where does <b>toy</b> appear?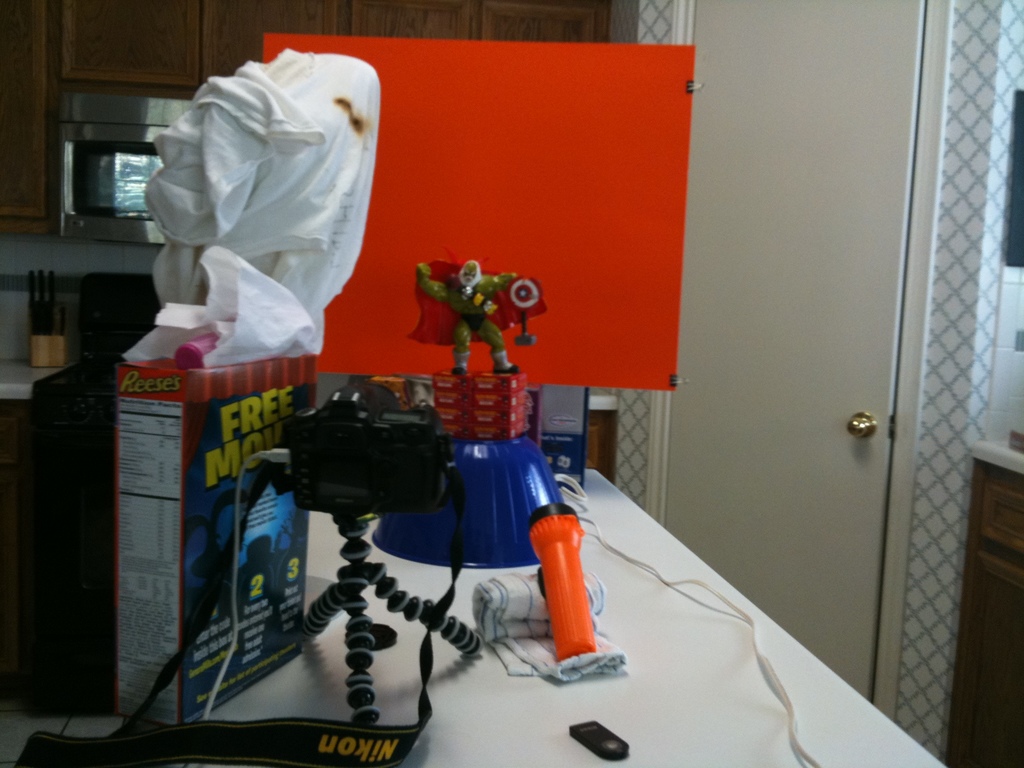
Appears at {"left": 417, "top": 255, "right": 532, "bottom": 371}.
